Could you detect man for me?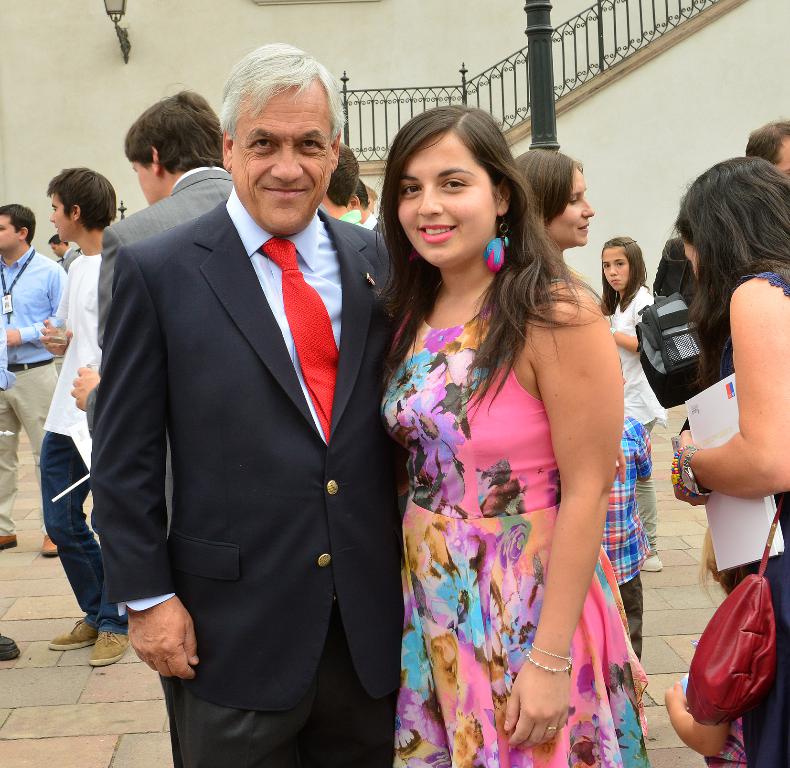
Detection result: (x1=318, y1=145, x2=364, y2=226).
